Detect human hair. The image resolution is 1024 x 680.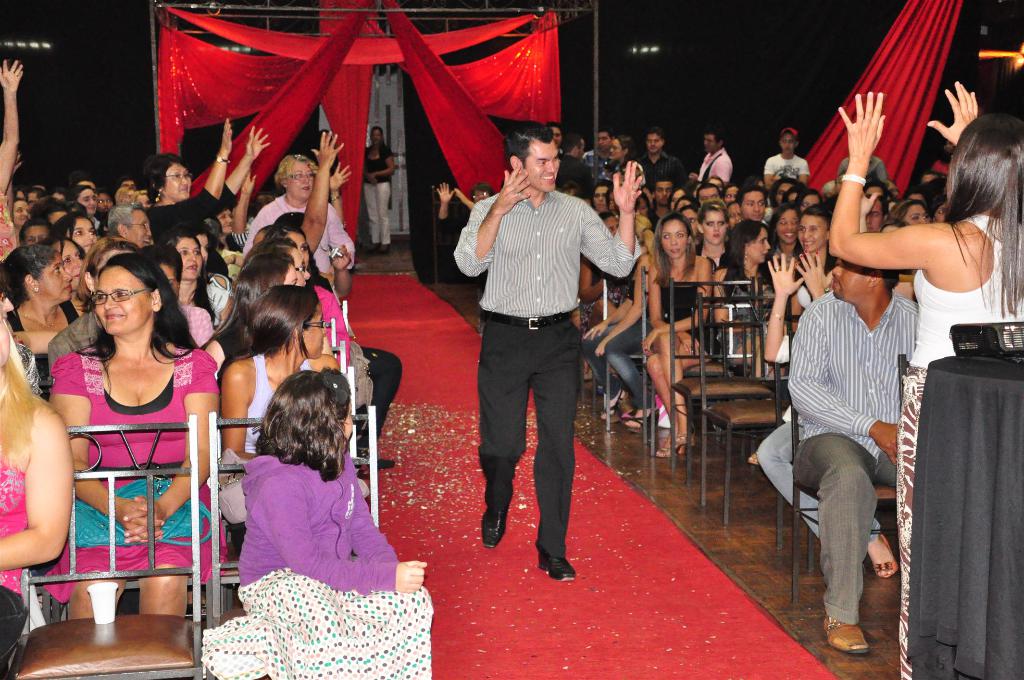
273,209,305,225.
